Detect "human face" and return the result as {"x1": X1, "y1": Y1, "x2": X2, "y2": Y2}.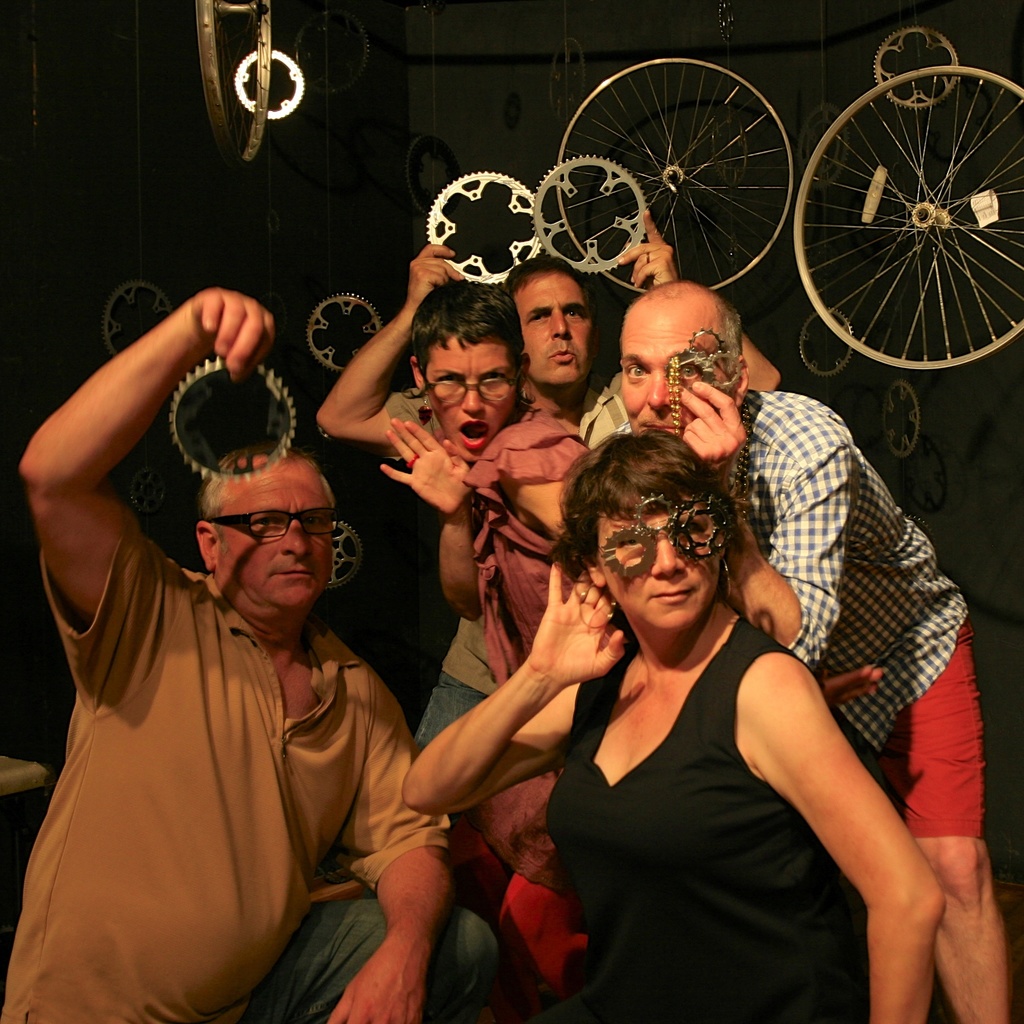
{"x1": 426, "y1": 330, "x2": 522, "y2": 463}.
